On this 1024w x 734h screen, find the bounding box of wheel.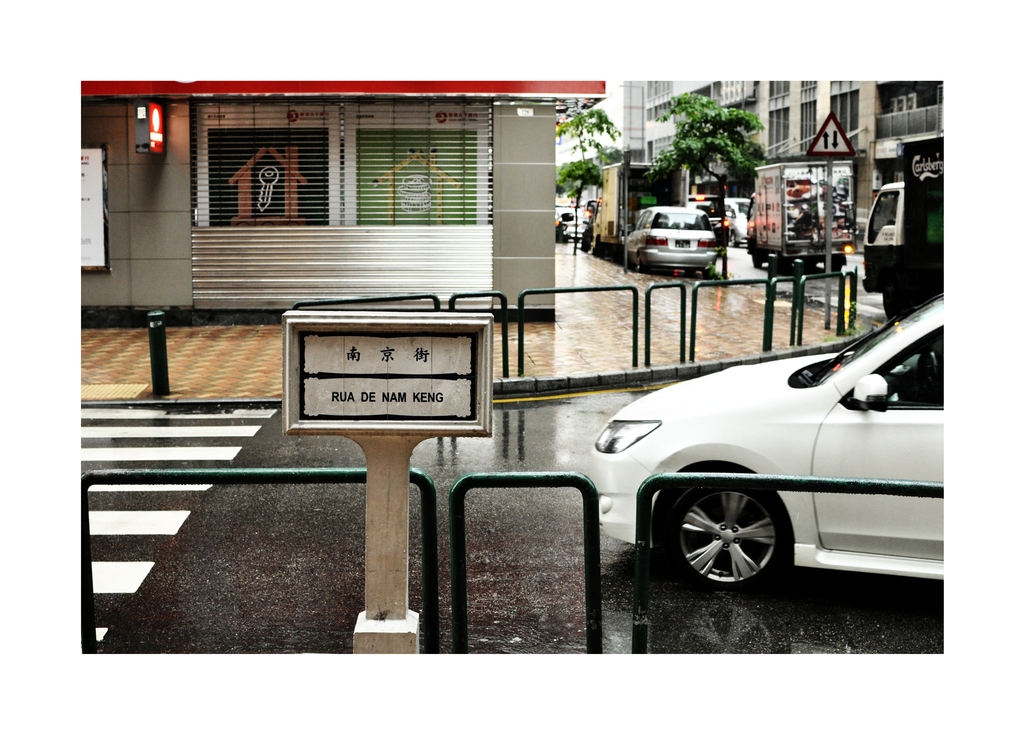
Bounding box: Rect(686, 267, 698, 275).
